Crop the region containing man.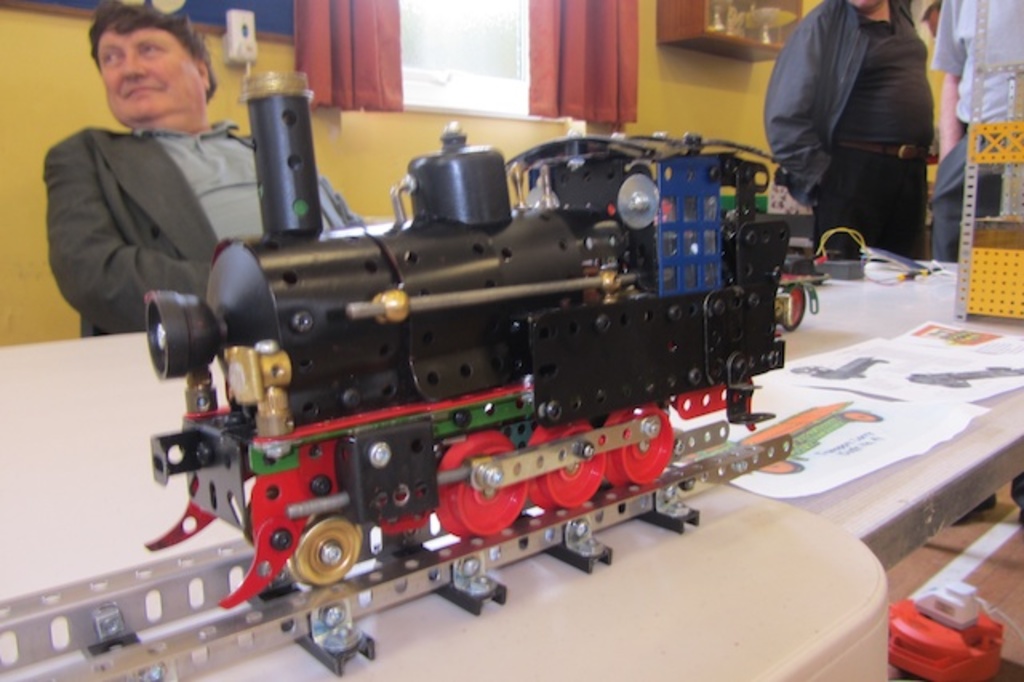
Crop region: box(30, 0, 379, 351).
